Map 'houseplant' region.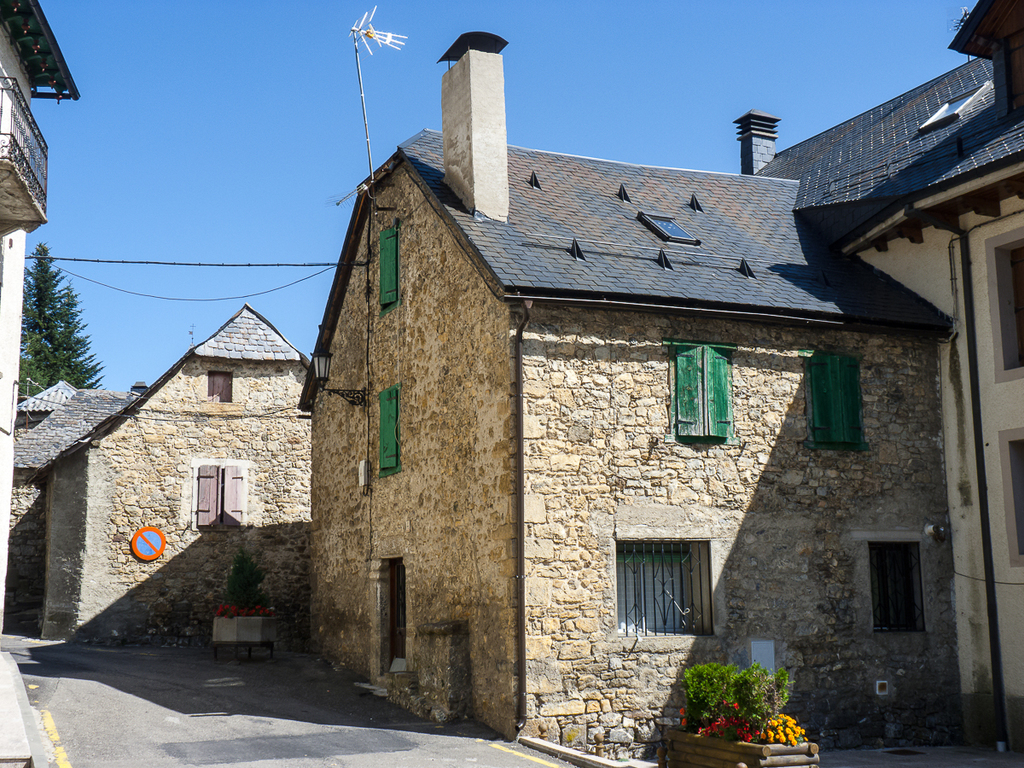
Mapped to 655 654 819 767.
